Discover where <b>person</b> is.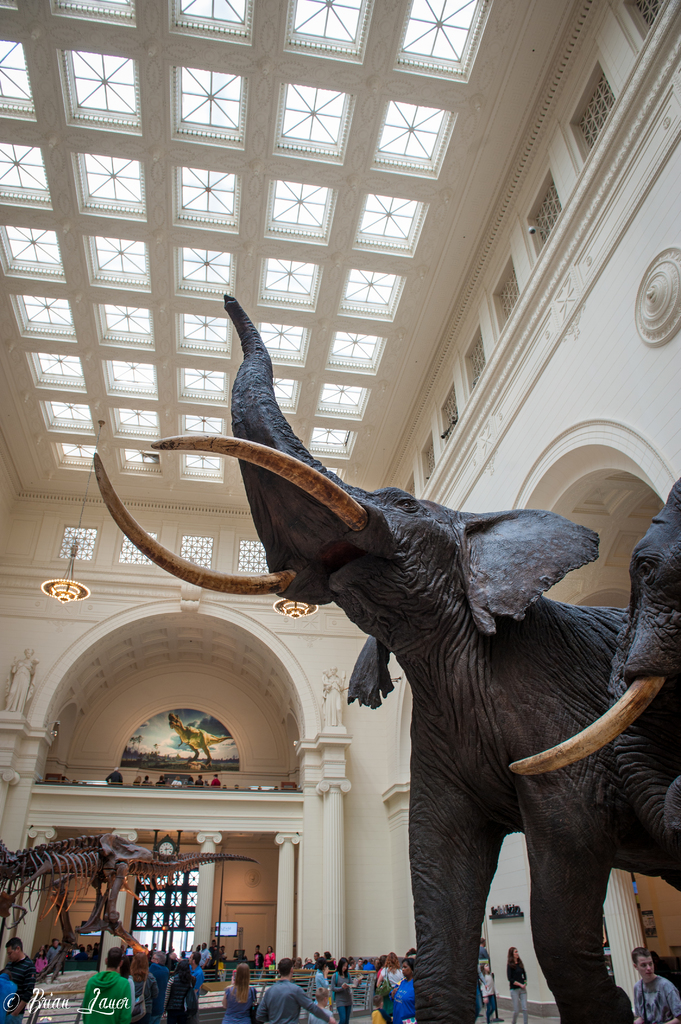
Discovered at crop(129, 772, 143, 791).
